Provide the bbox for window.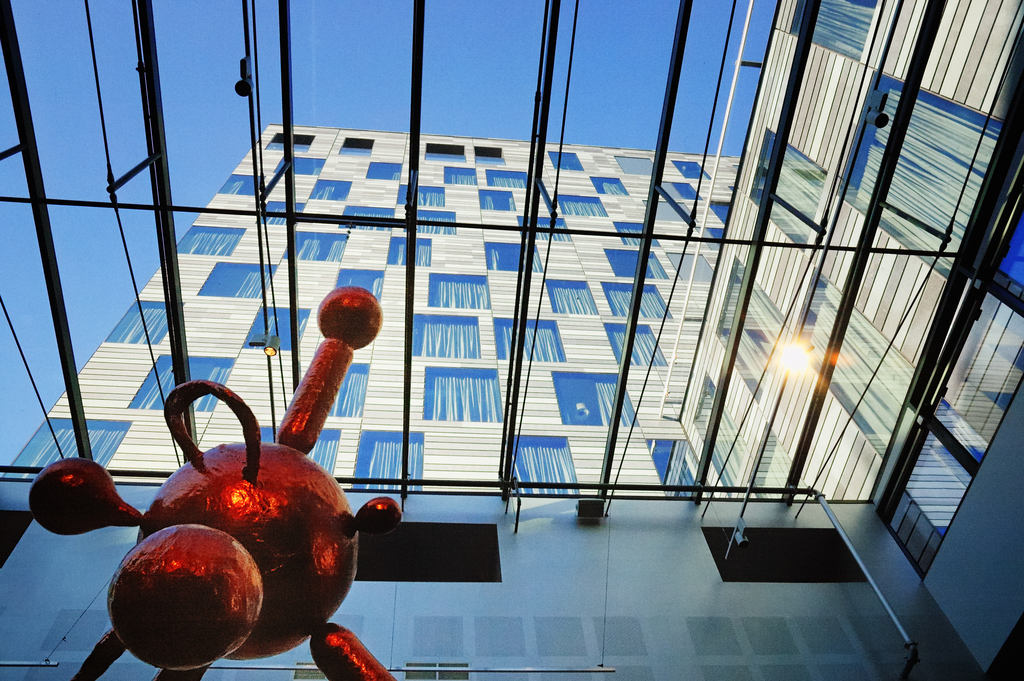
125:345:236:413.
